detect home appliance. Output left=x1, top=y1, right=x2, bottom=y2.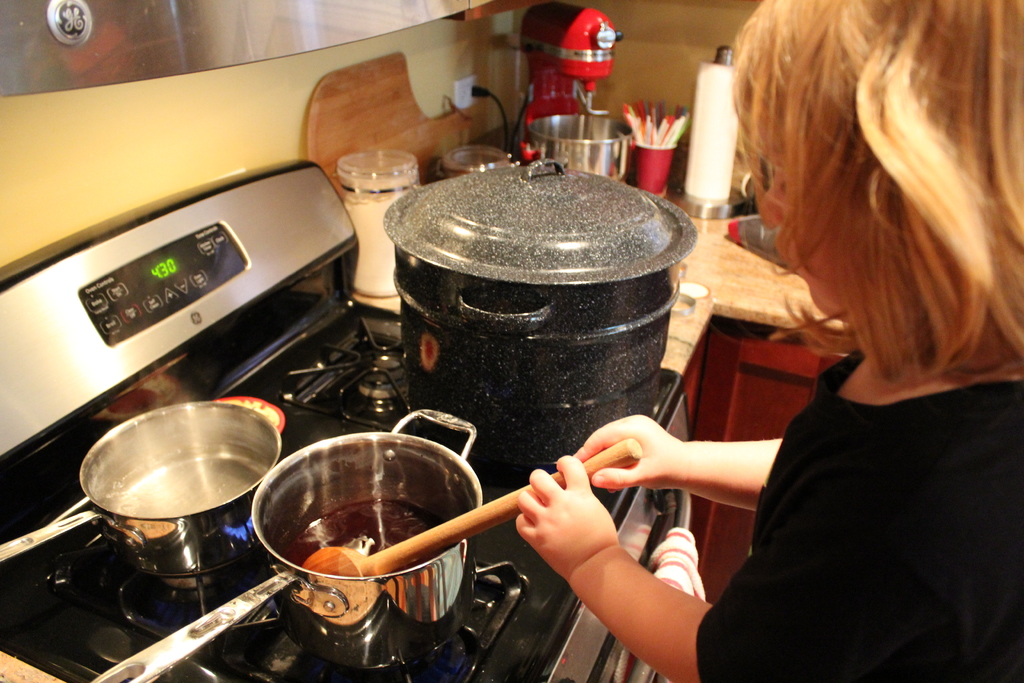
left=515, top=0, right=636, bottom=181.
